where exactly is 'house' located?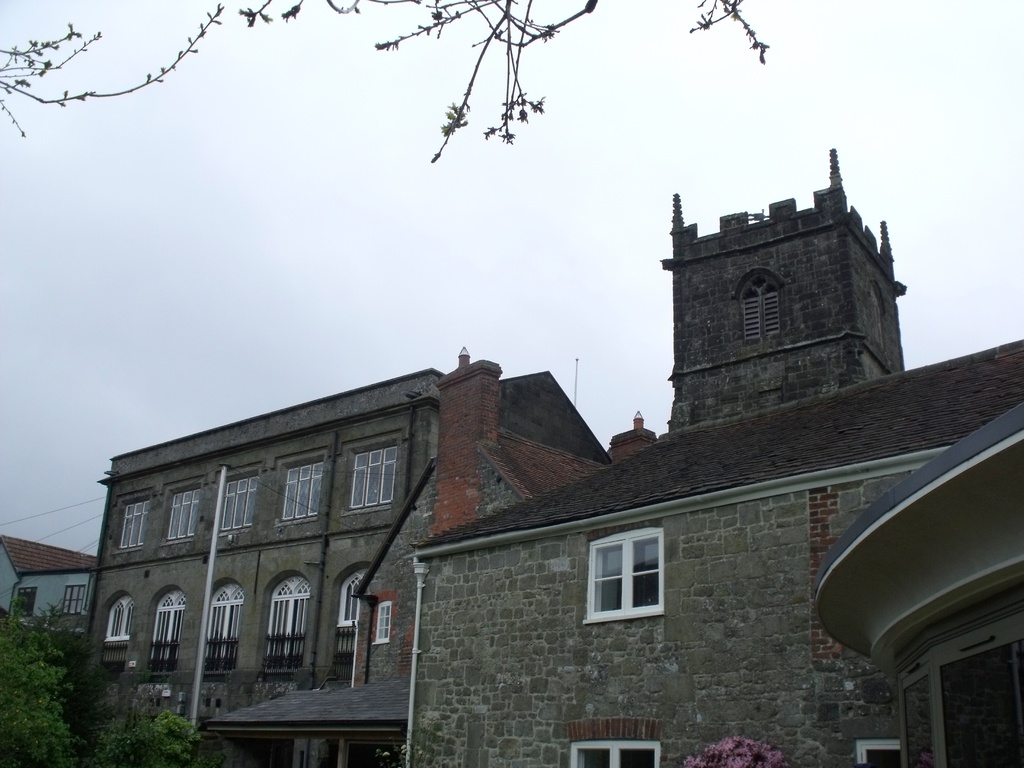
Its bounding box is [199,341,654,767].
